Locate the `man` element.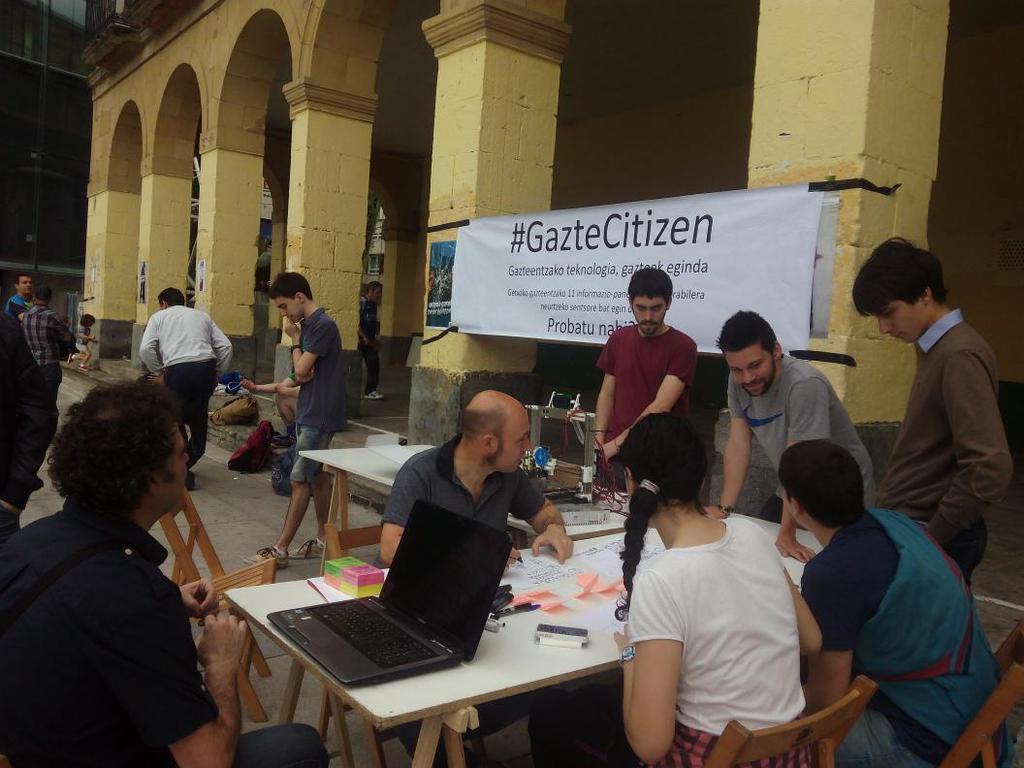
Element bbox: <region>768, 438, 1014, 767</region>.
